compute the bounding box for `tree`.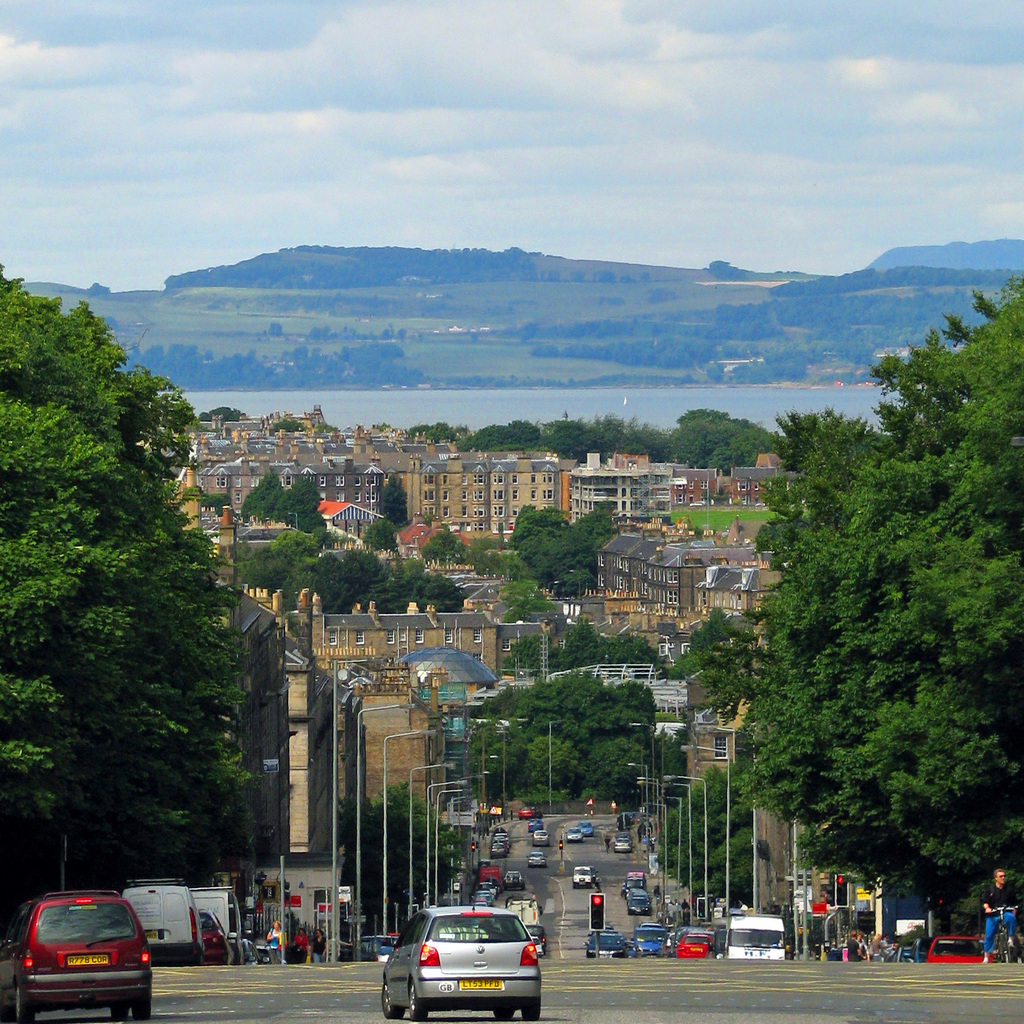
BBox(240, 469, 333, 532).
